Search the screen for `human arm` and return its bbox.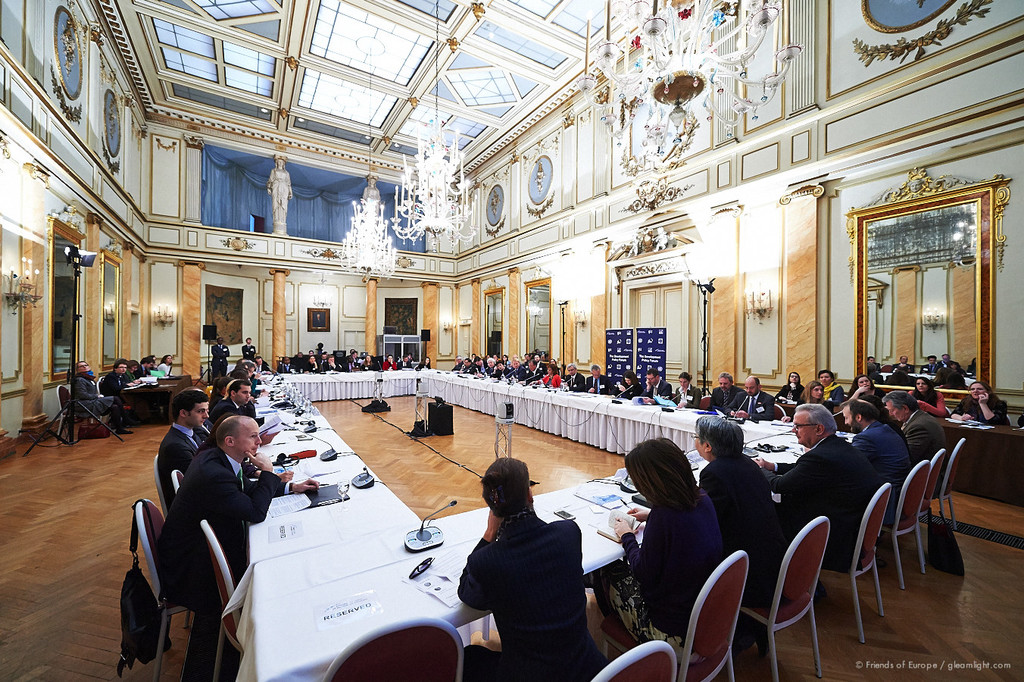
Found: l=850, t=385, r=866, b=396.
